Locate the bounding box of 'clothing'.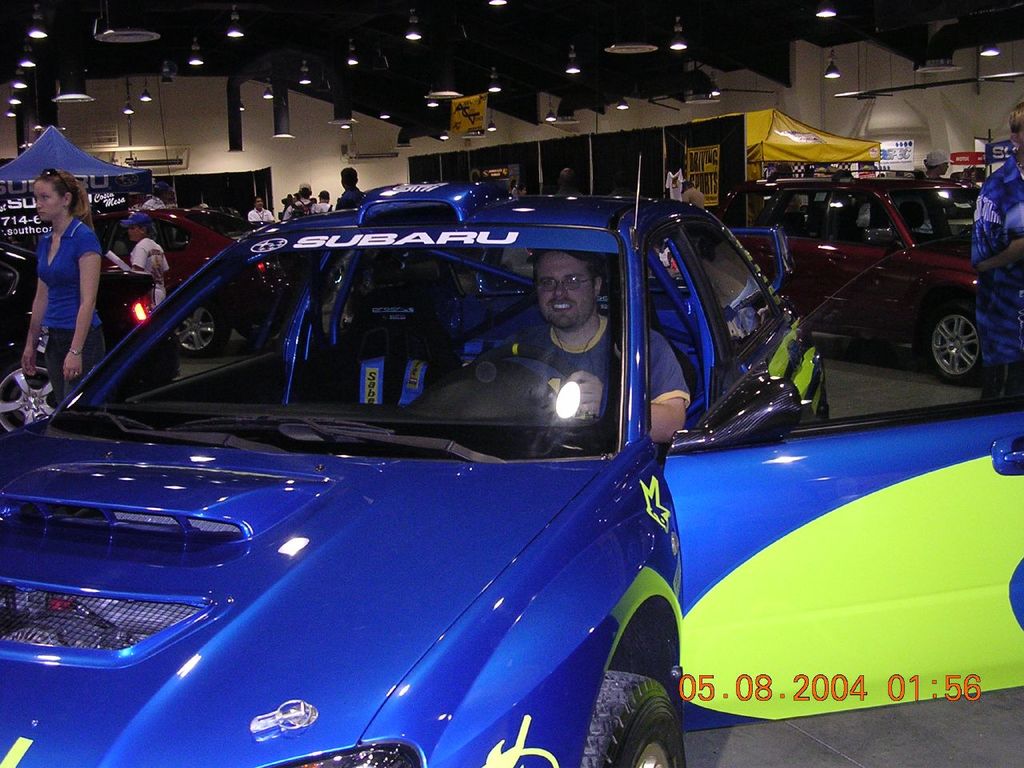
Bounding box: locate(126, 234, 162, 306).
